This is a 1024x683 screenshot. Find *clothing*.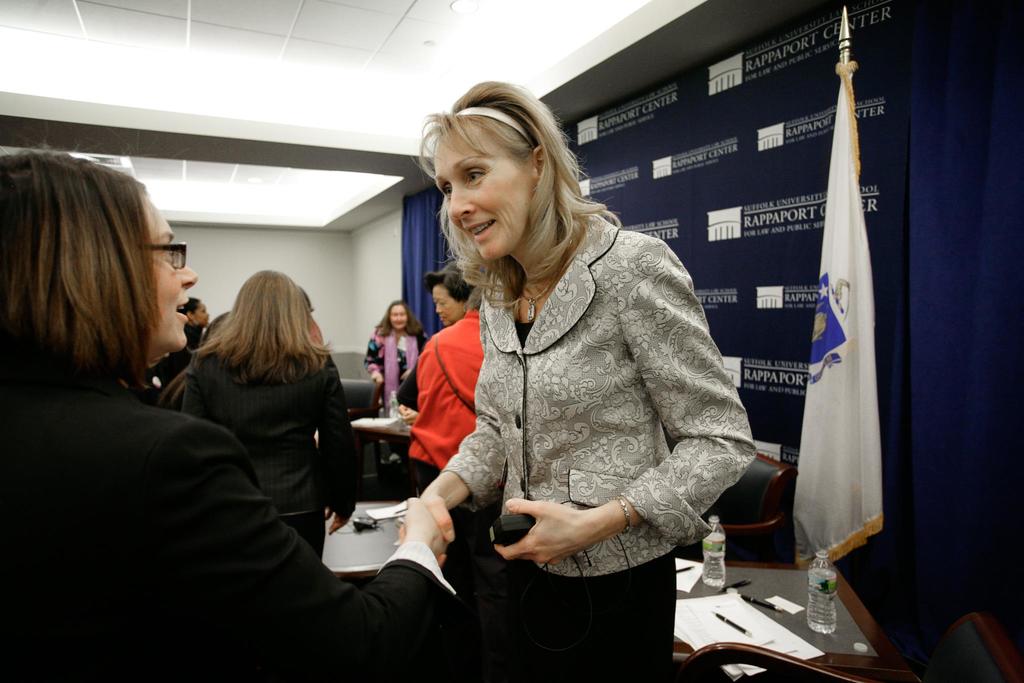
Bounding box: [x1=417, y1=310, x2=485, y2=498].
